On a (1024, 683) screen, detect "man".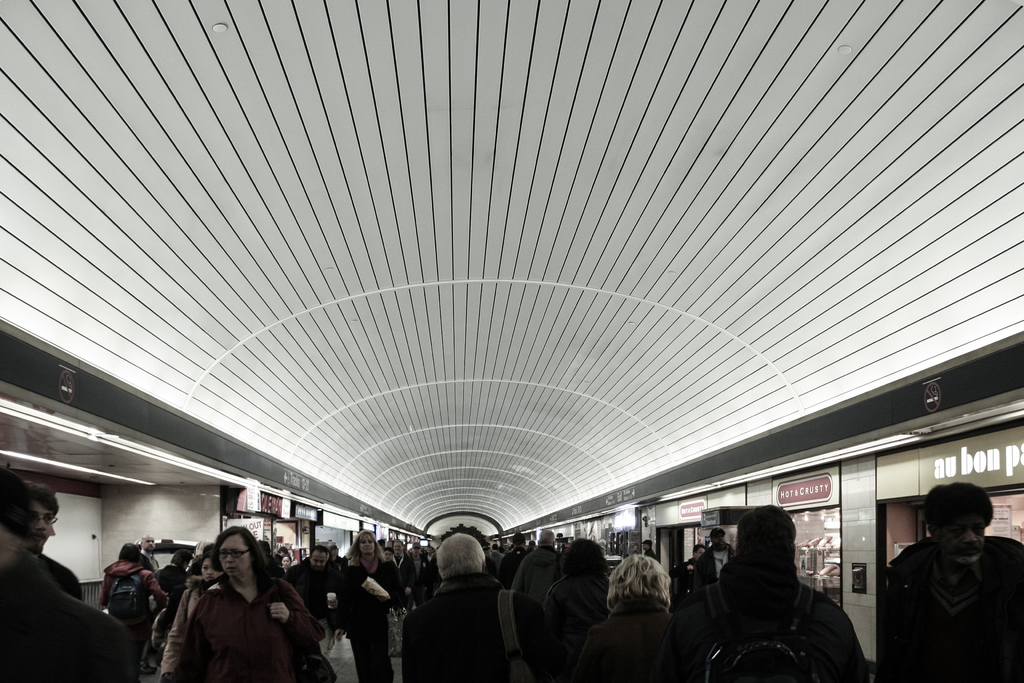
region(283, 545, 337, 661).
